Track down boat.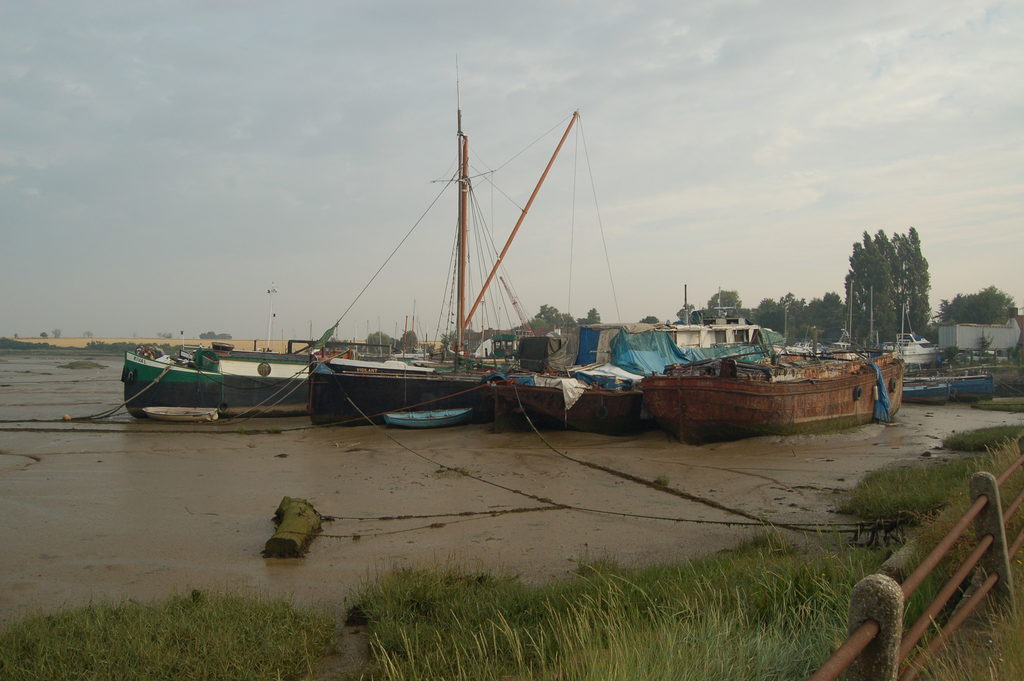
Tracked to (831,274,867,354).
